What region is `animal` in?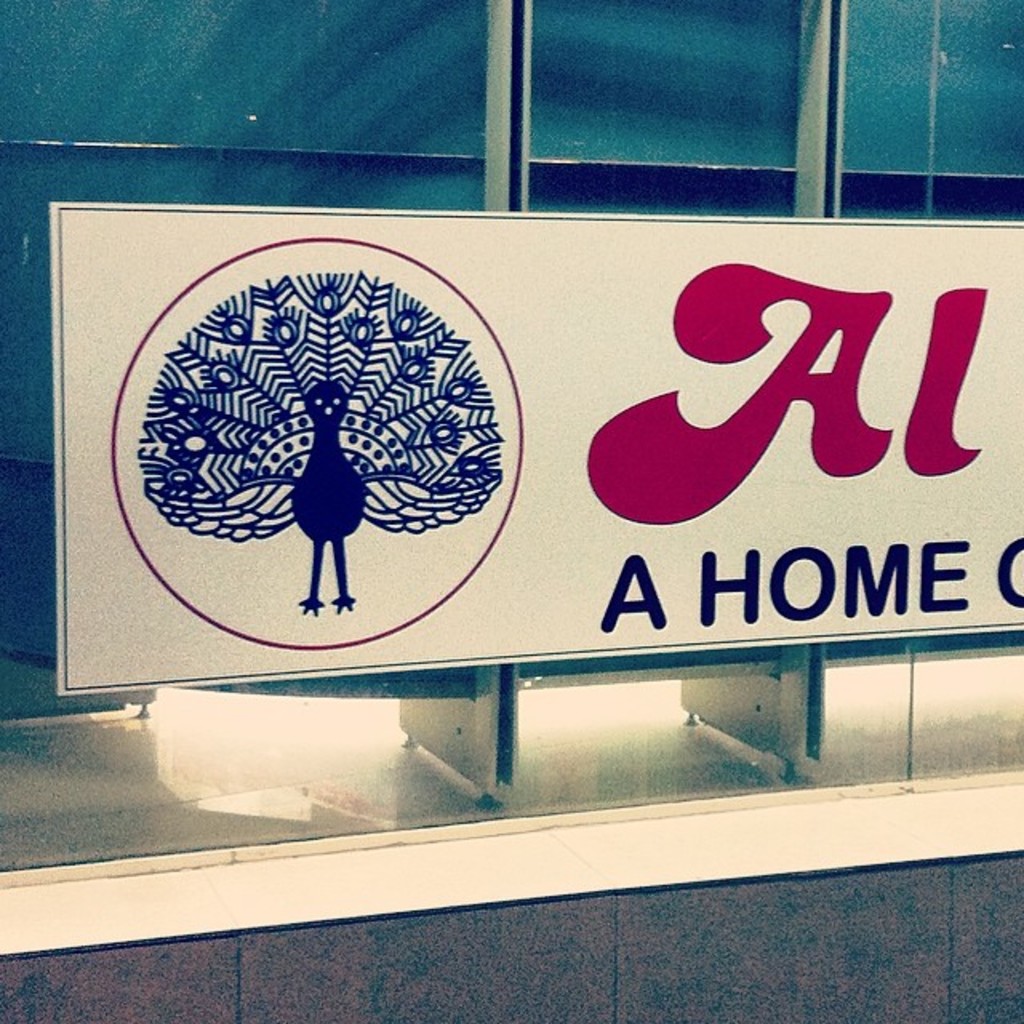
[x1=139, y1=277, x2=504, y2=619].
